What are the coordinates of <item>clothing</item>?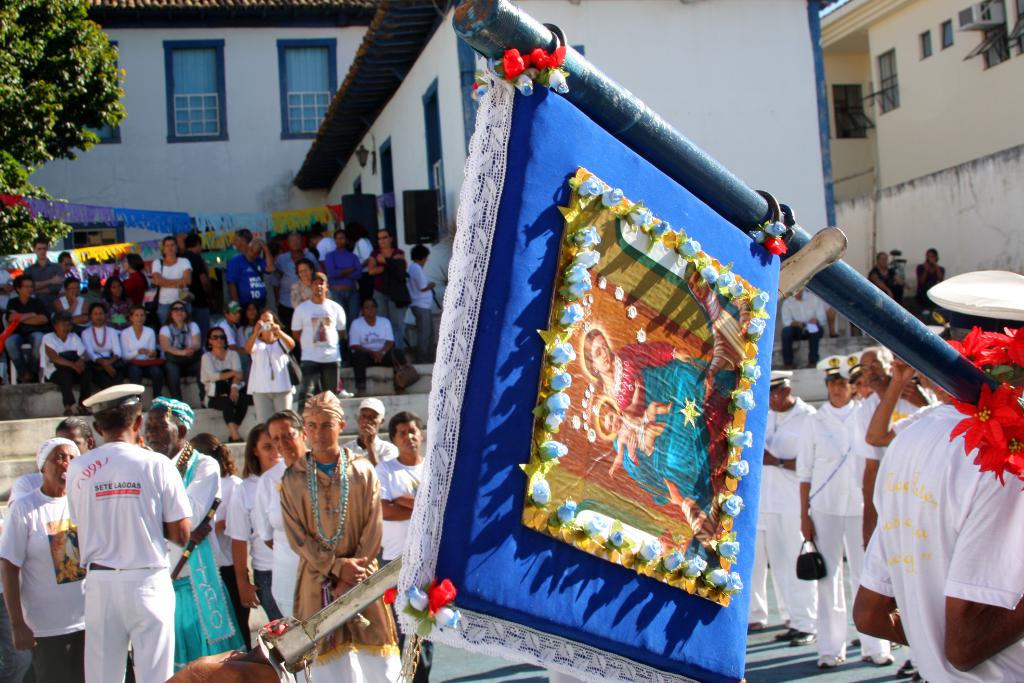
box=[2, 297, 44, 388].
